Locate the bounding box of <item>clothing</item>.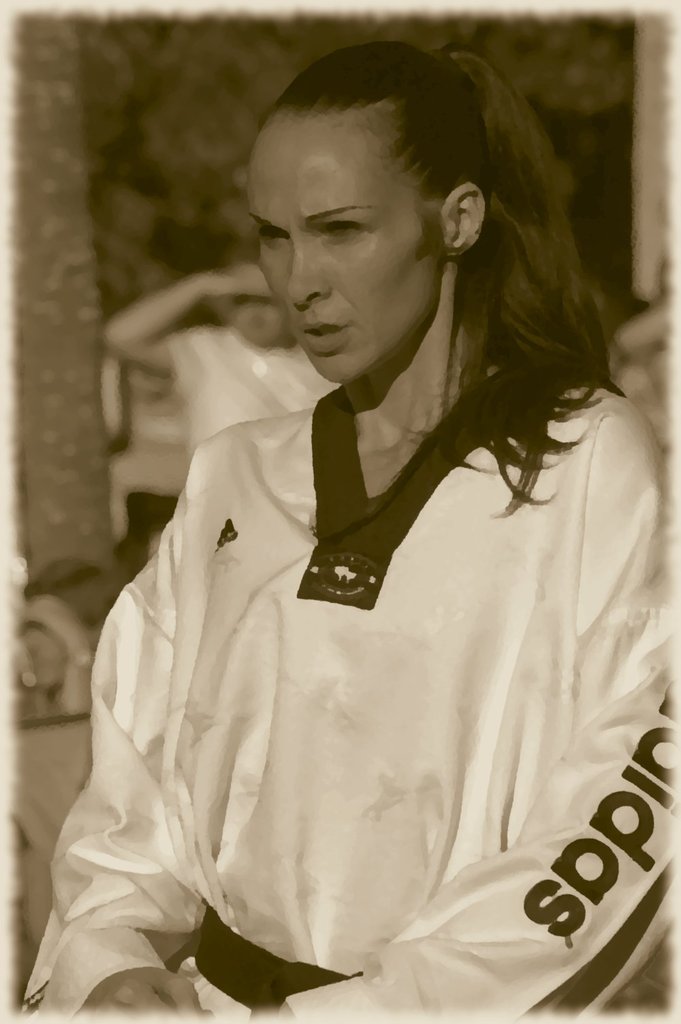
Bounding box: [18,363,668,1019].
